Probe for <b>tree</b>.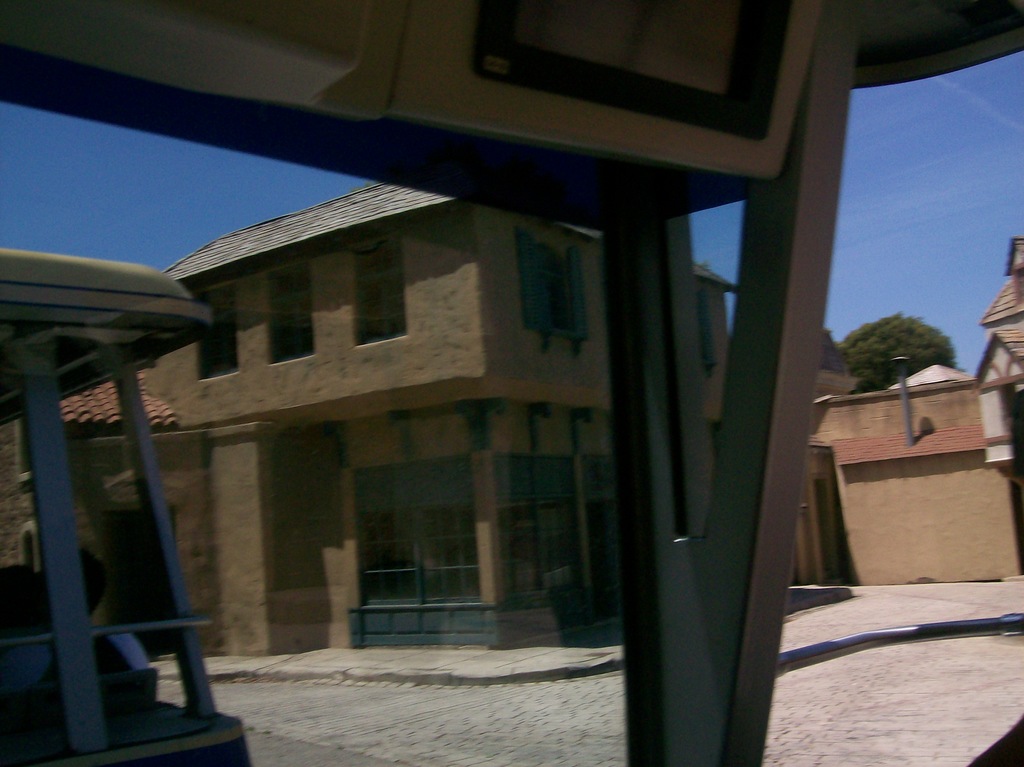
Probe result: crop(840, 314, 961, 392).
